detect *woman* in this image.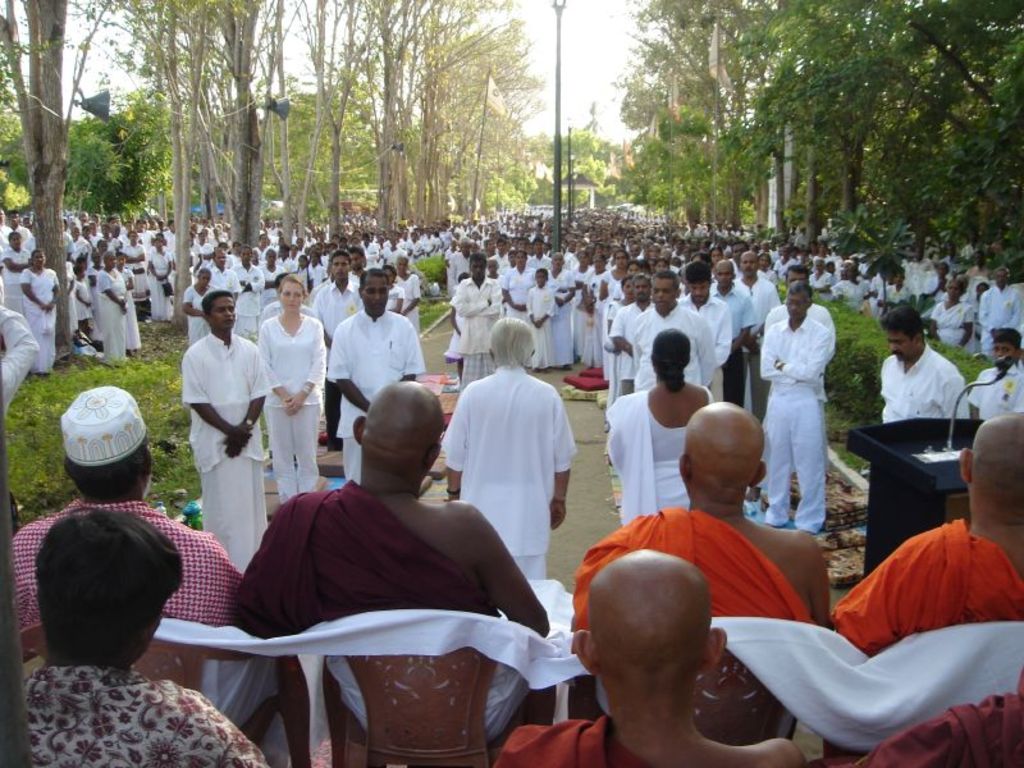
Detection: box(550, 250, 581, 370).
